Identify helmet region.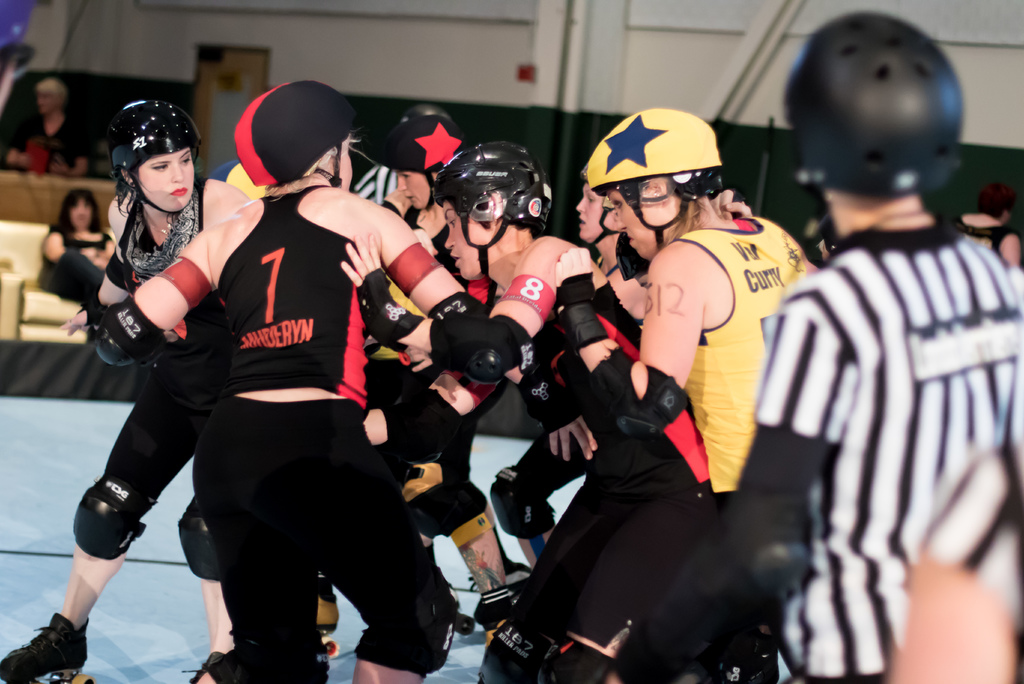
Region: 234 76 368 191.
